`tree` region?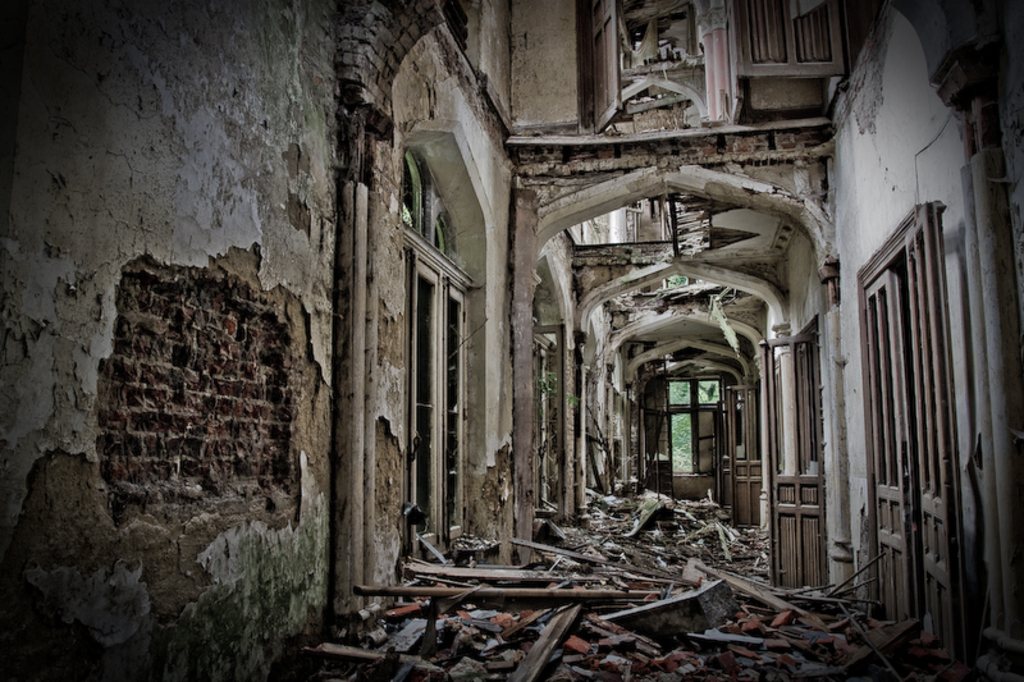
[666, 376, 727, 467]
